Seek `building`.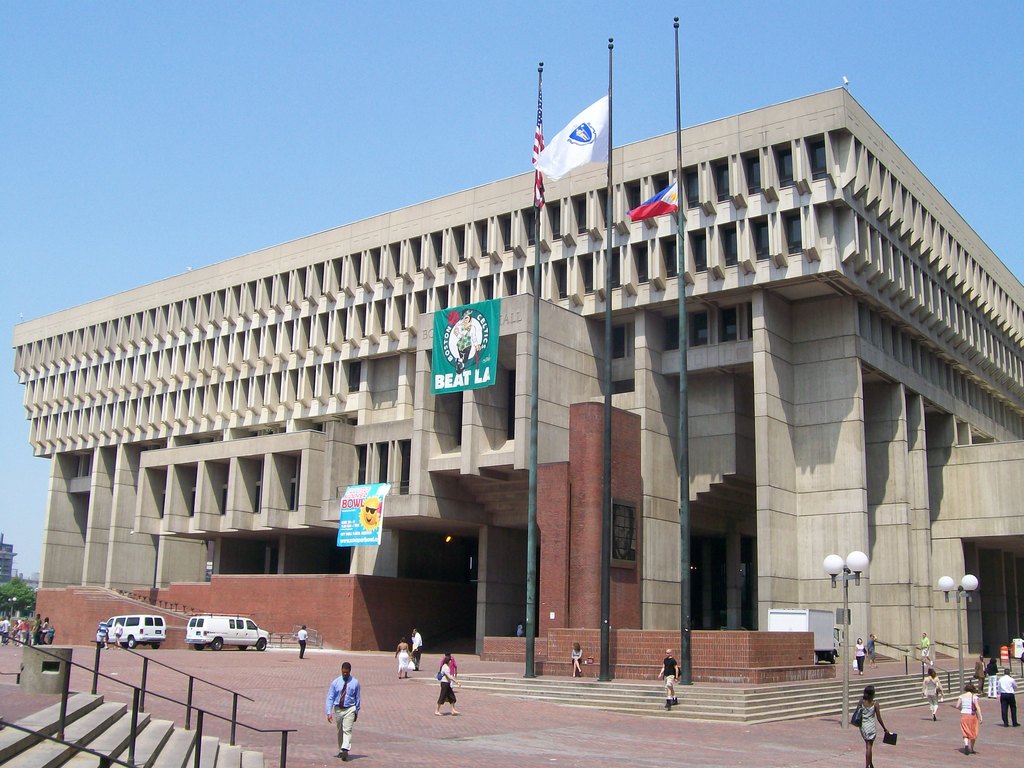
11 80 1023 687.
